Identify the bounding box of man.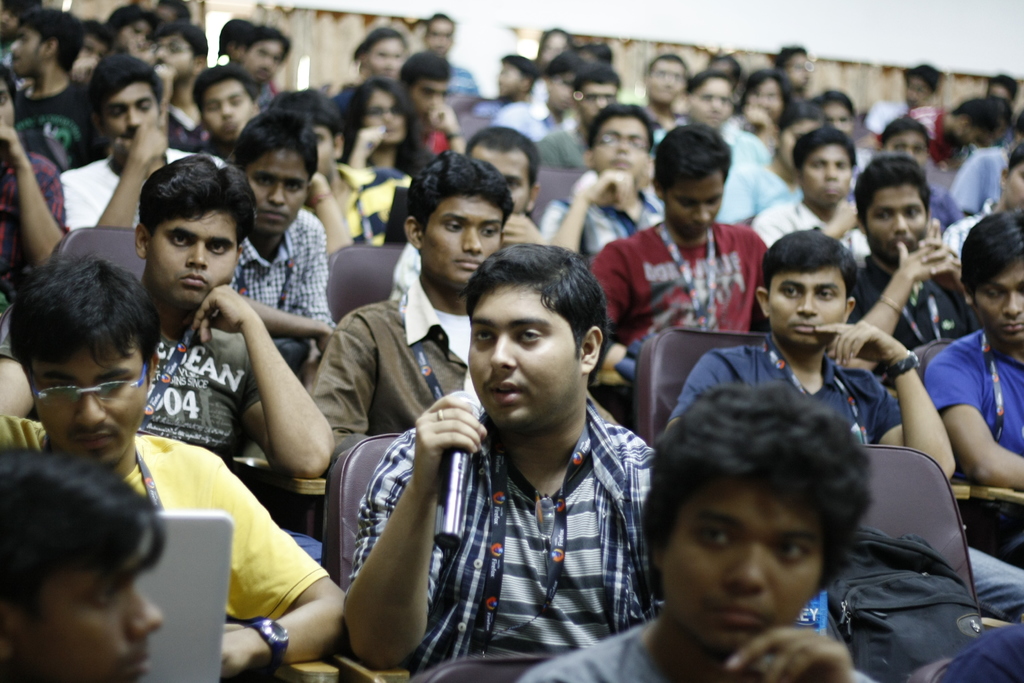
[861, 149, 978, 354].
